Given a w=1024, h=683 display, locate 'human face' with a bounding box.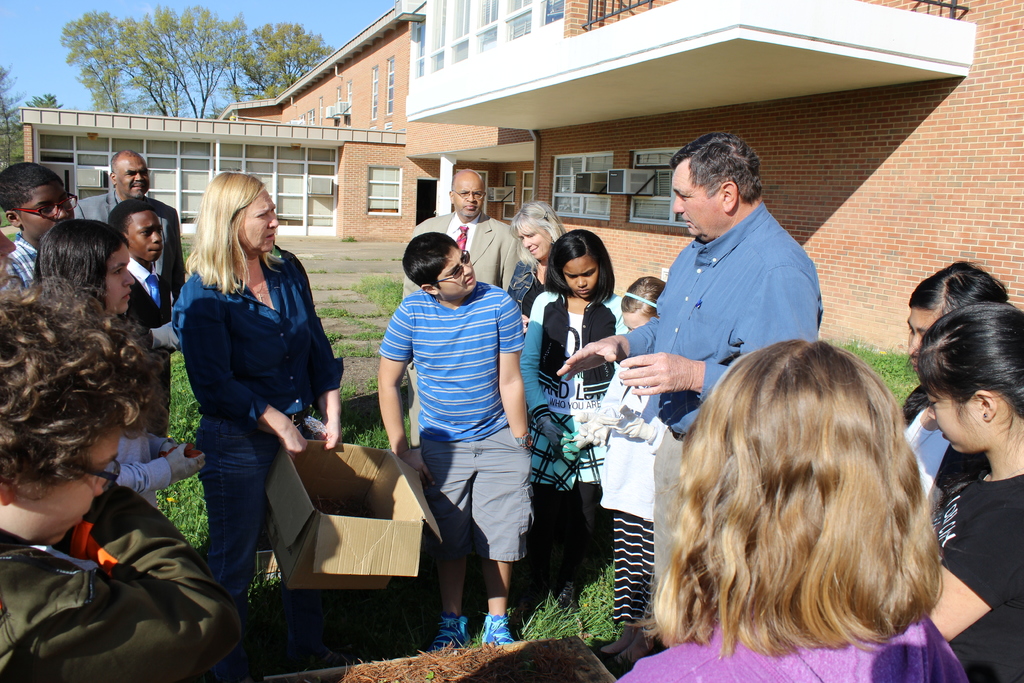
Located: 15:419:126:550.
